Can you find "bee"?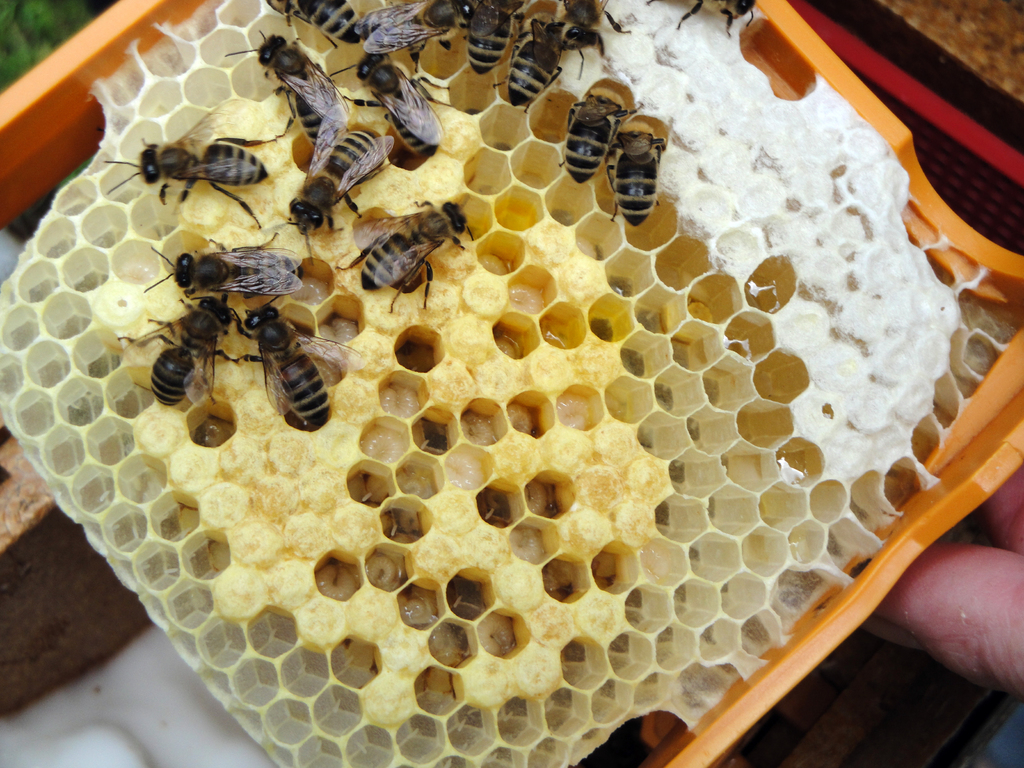
Yes, bounding box: bbox=(157, 227, 307, 305).
